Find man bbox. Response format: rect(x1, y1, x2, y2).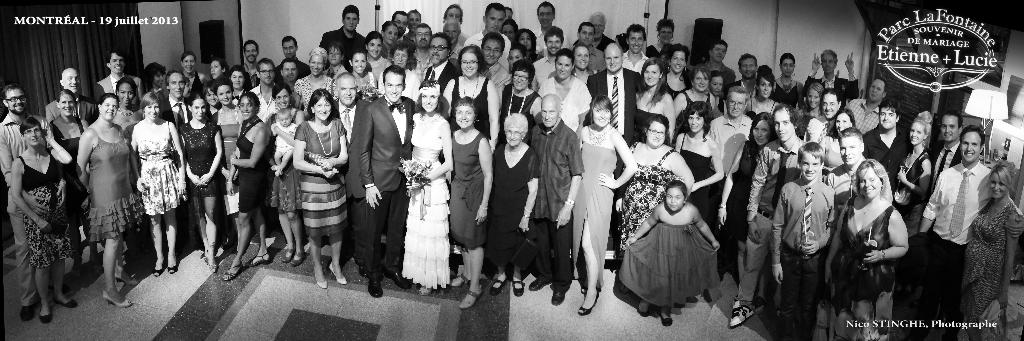
rect(737, 55, 758, 94).
